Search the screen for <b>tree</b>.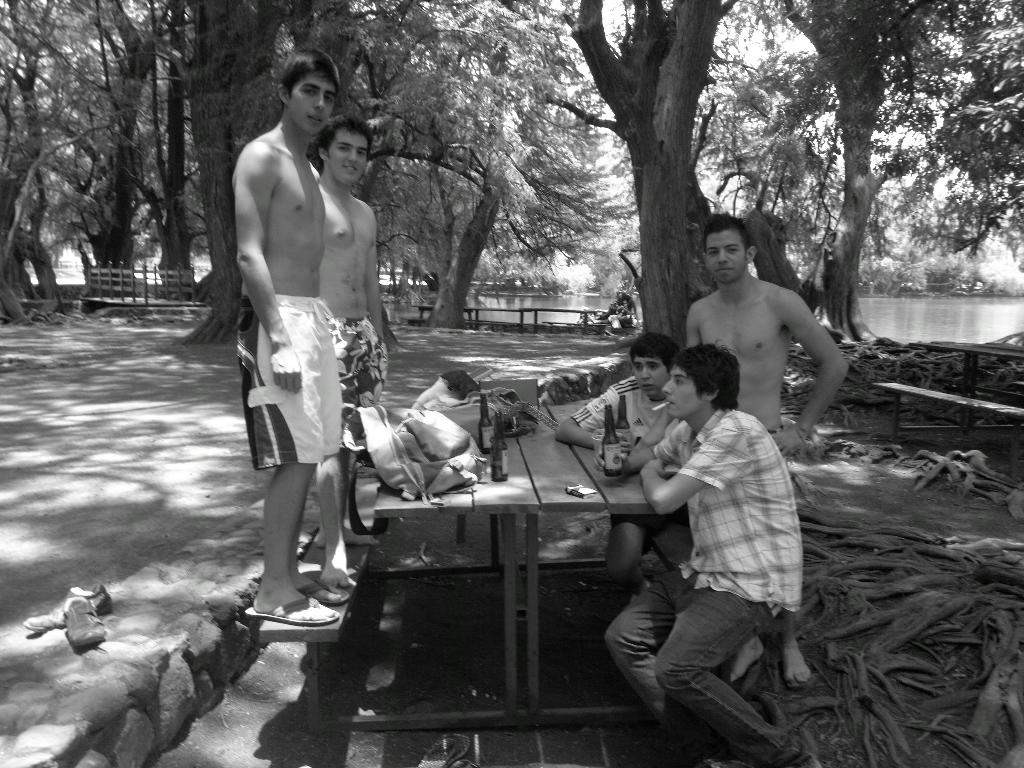
Found at (x1=557, y1=0, x2=769, y2=367).
